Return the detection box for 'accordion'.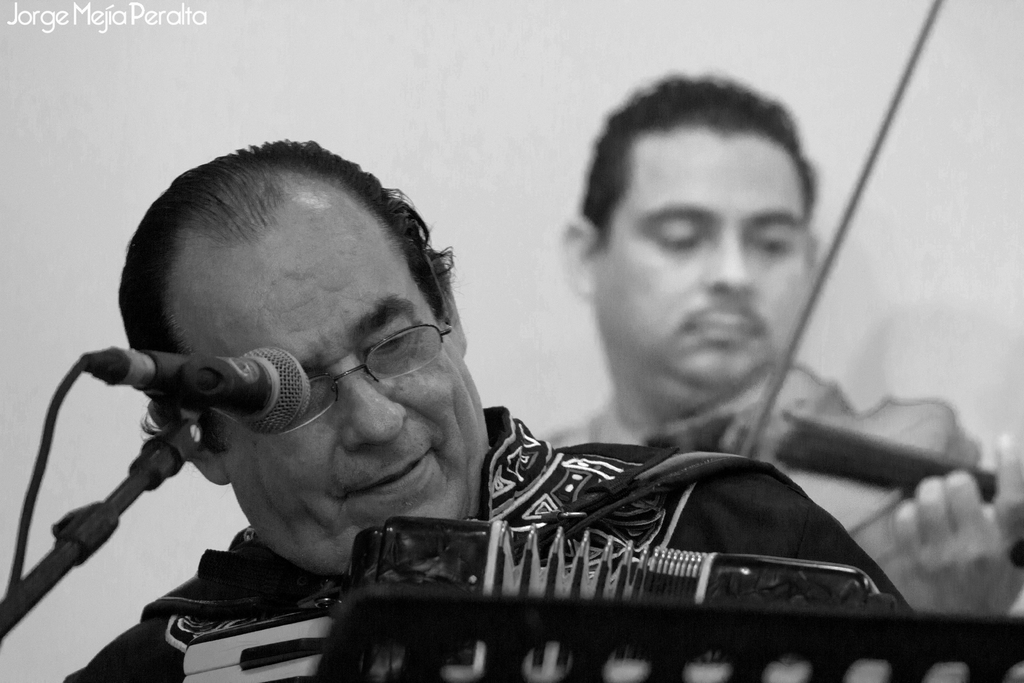
[132, 505, 931, 682].
